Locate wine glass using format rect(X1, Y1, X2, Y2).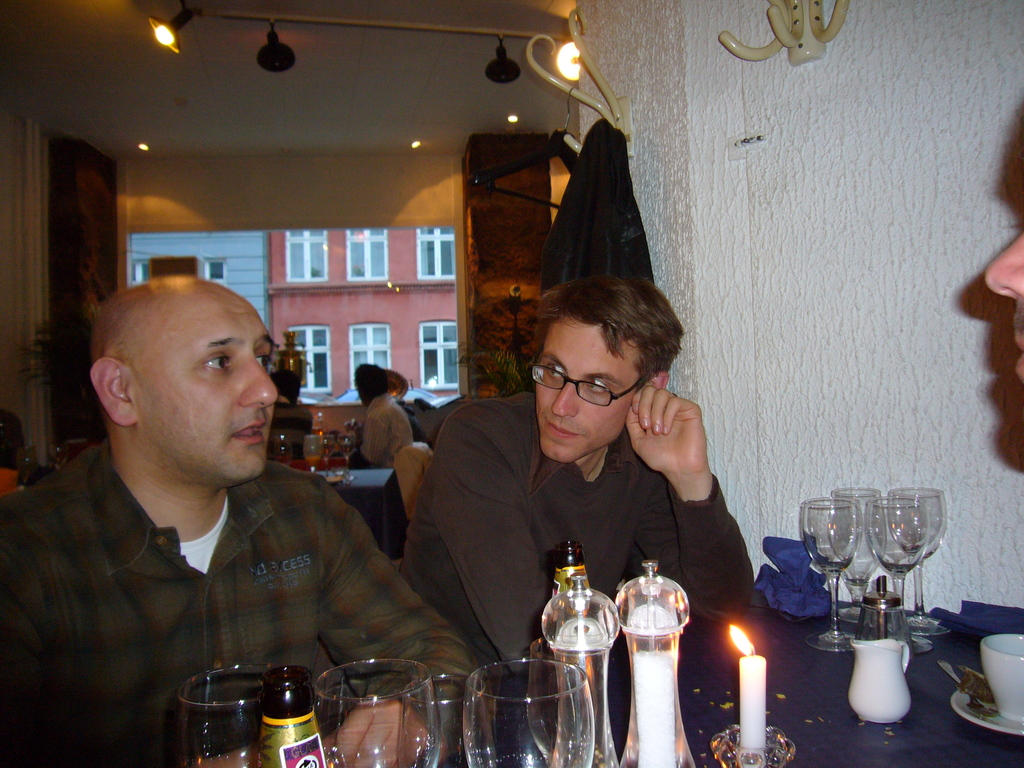
rect(892, 484, 943, 634).
